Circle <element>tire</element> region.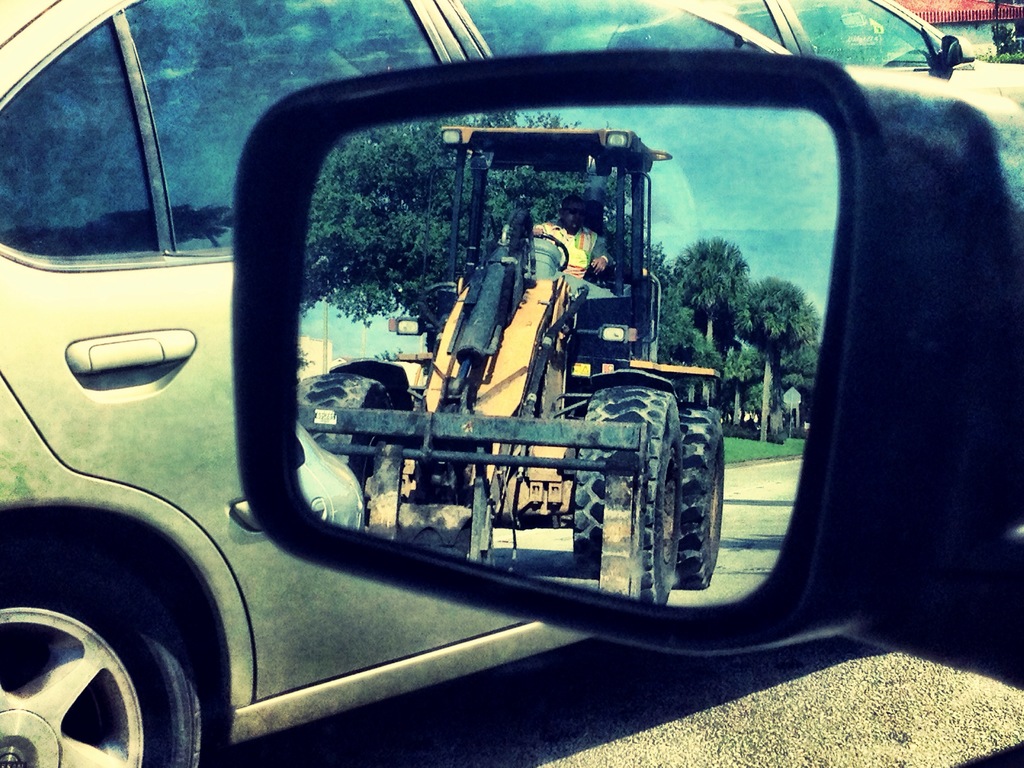
Region: bbox=(0, 538, 220, 767).
